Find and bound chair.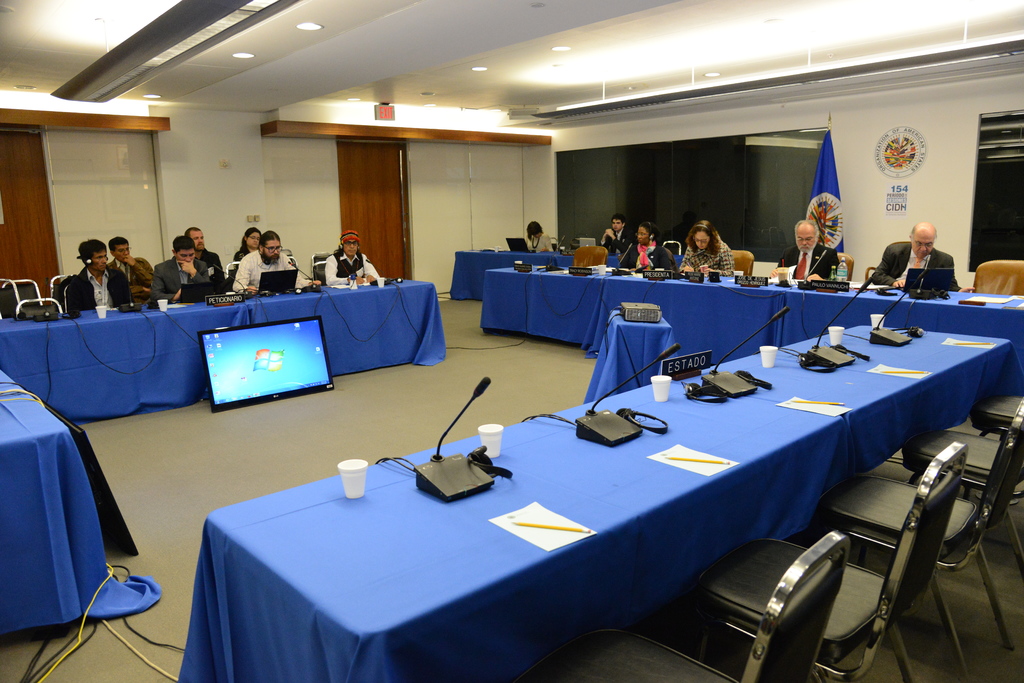
Bound: <box>15,296,63,317</box>.
